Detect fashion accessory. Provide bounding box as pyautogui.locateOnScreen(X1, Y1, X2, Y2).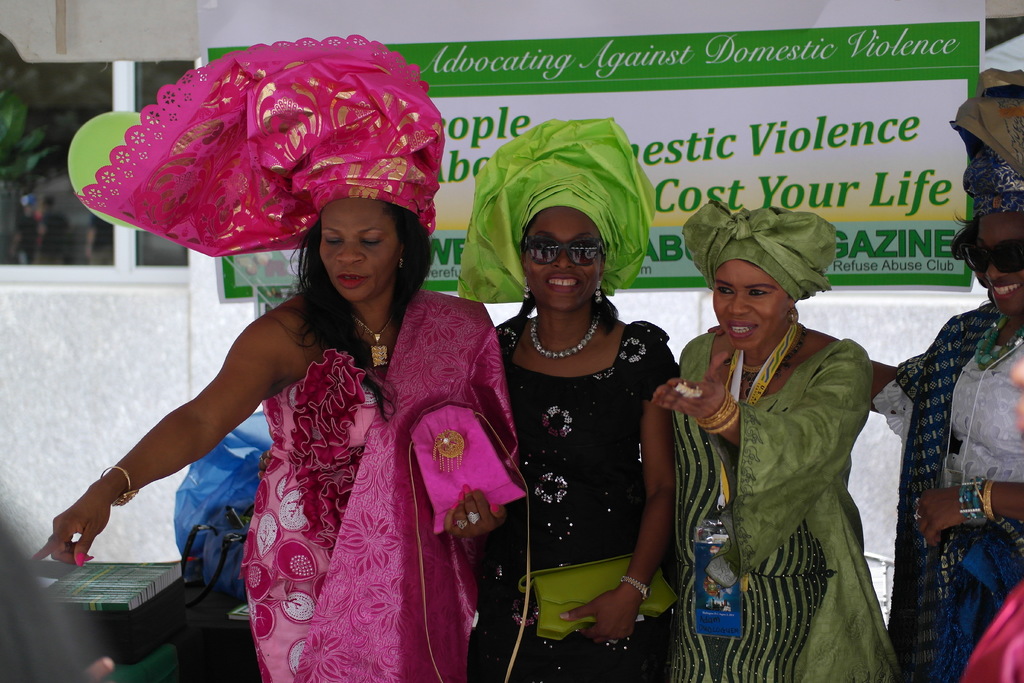
pyautogui.locateOnScreen(959, 482, 973, 522).
